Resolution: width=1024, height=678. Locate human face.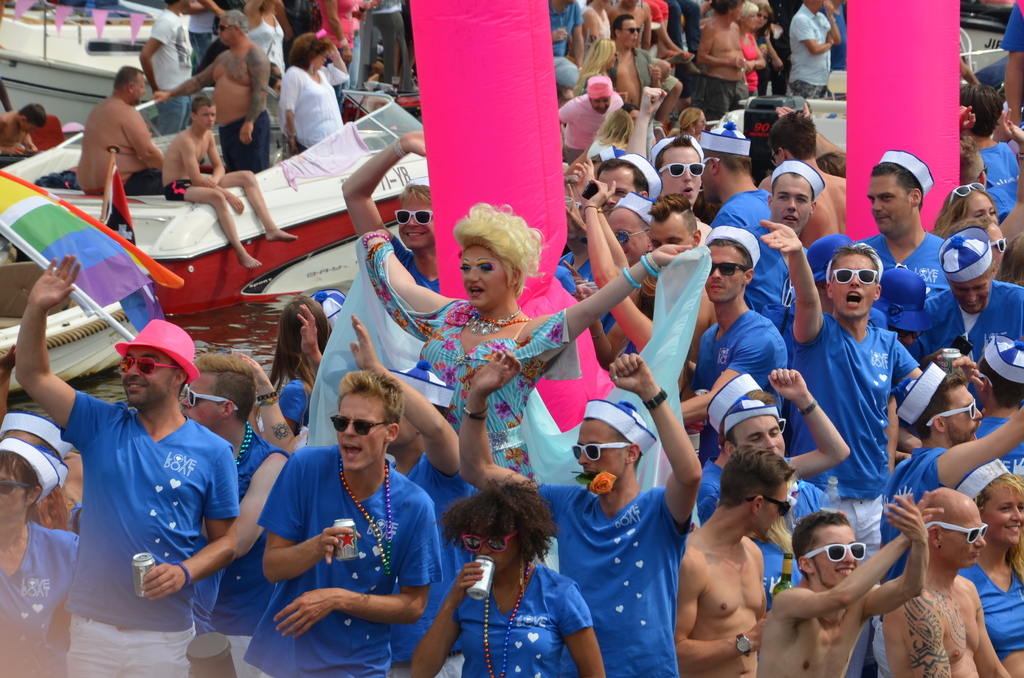
rect(459, 525, 533, 570).
